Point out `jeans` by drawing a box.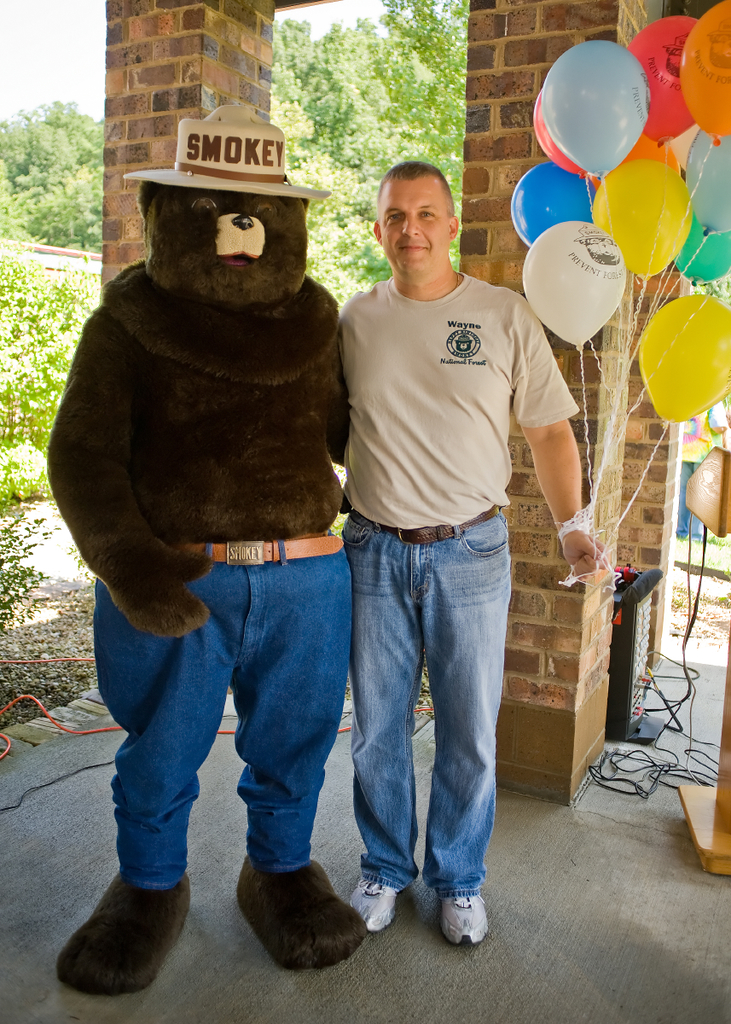
region(93, 540, 362, 887).
